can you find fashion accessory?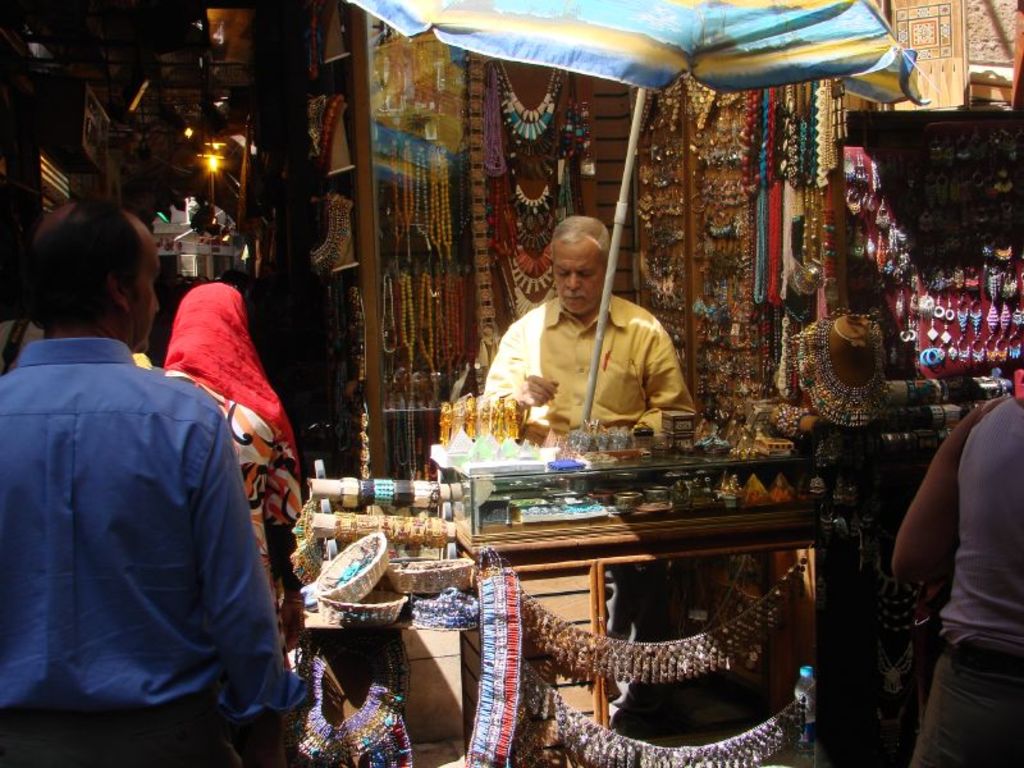
Yes, bounding box: pyautogui.locateOnScreen(794, 317, 897, 433).
